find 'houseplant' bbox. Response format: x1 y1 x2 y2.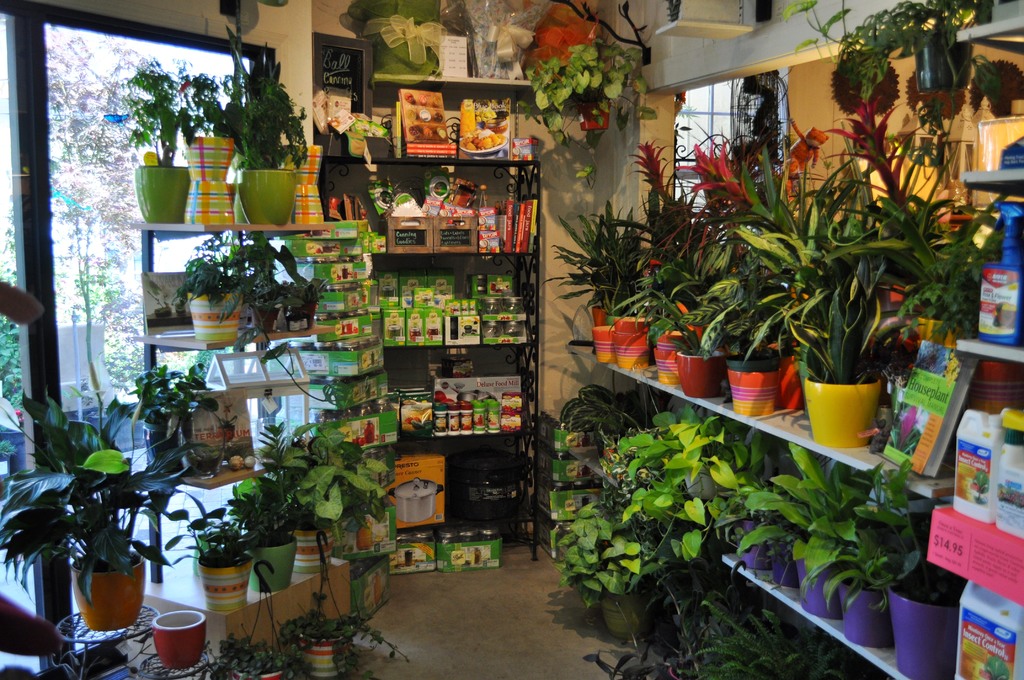
291 587 412 679.
